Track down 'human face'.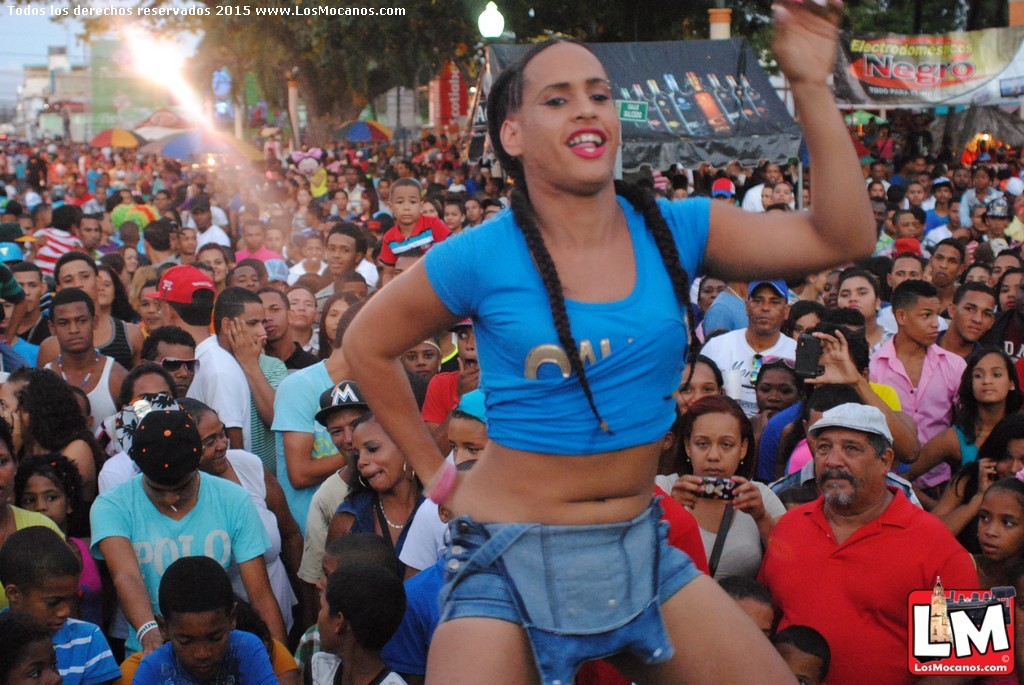
Tracked to pyautogui.locateOnScreen(2, 644, 63, 684).
